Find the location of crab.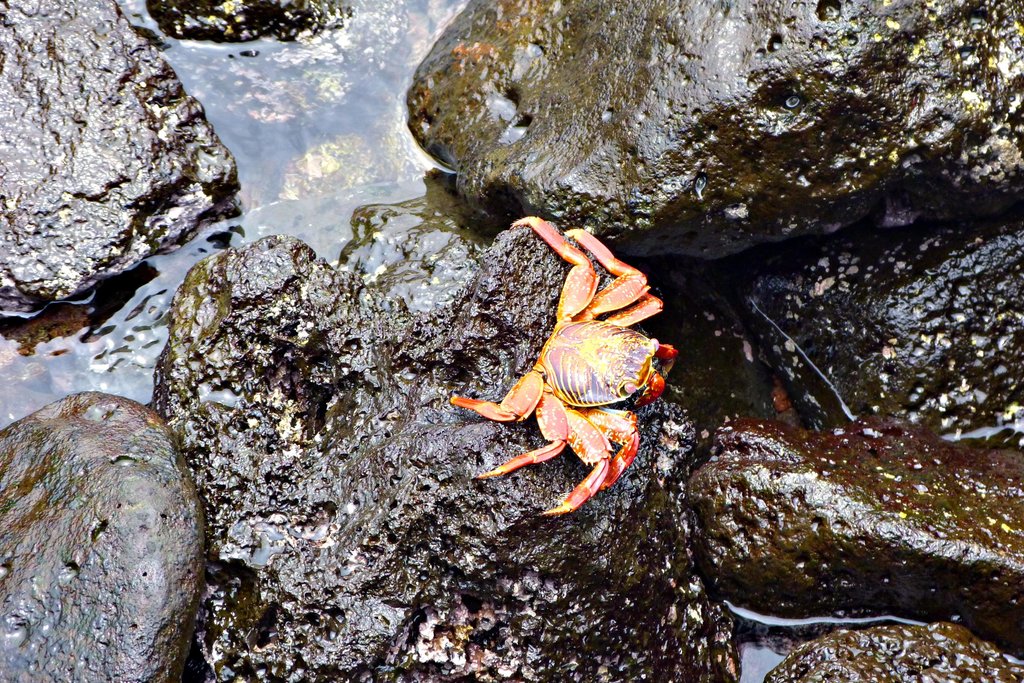
Location: [444, 214, 678, 523].
